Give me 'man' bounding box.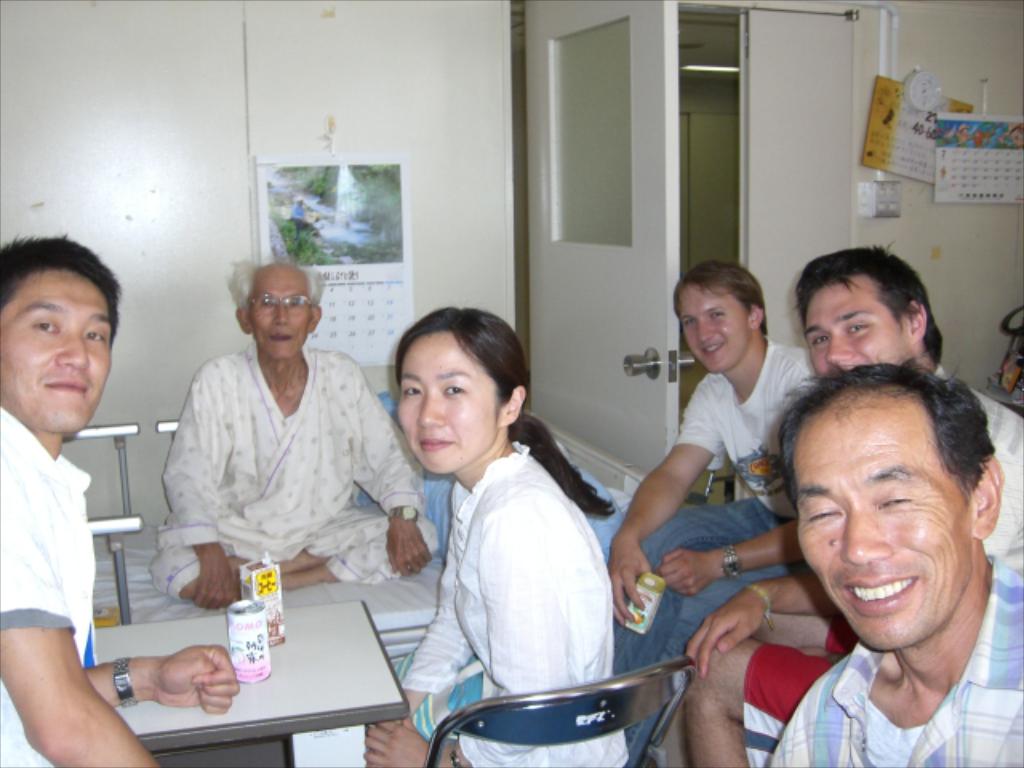
(left=290, top=197, right=310, bottom=232).
